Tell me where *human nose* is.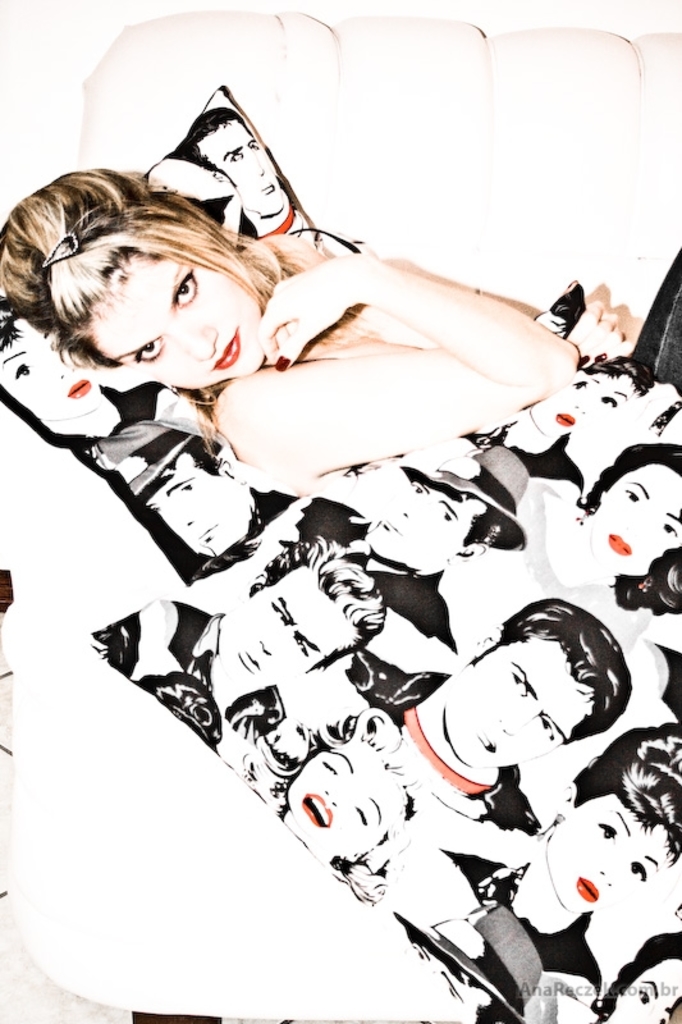
*human nose* is at region(326, 782, 360, 806).
